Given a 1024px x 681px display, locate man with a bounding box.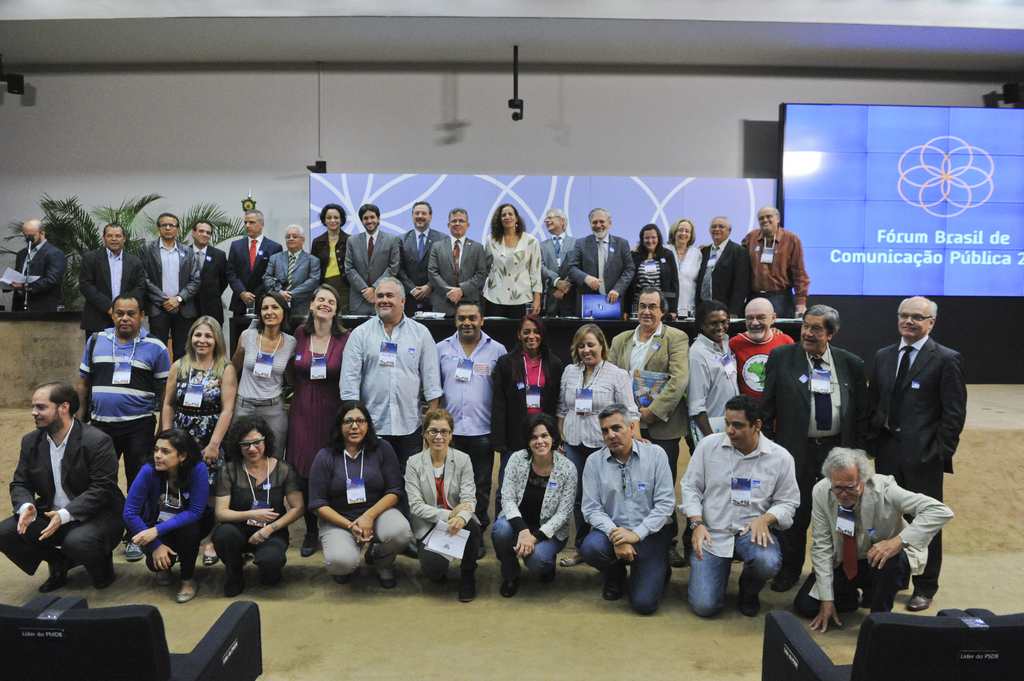
Located: l=436, t=301, r=509, b=530.
